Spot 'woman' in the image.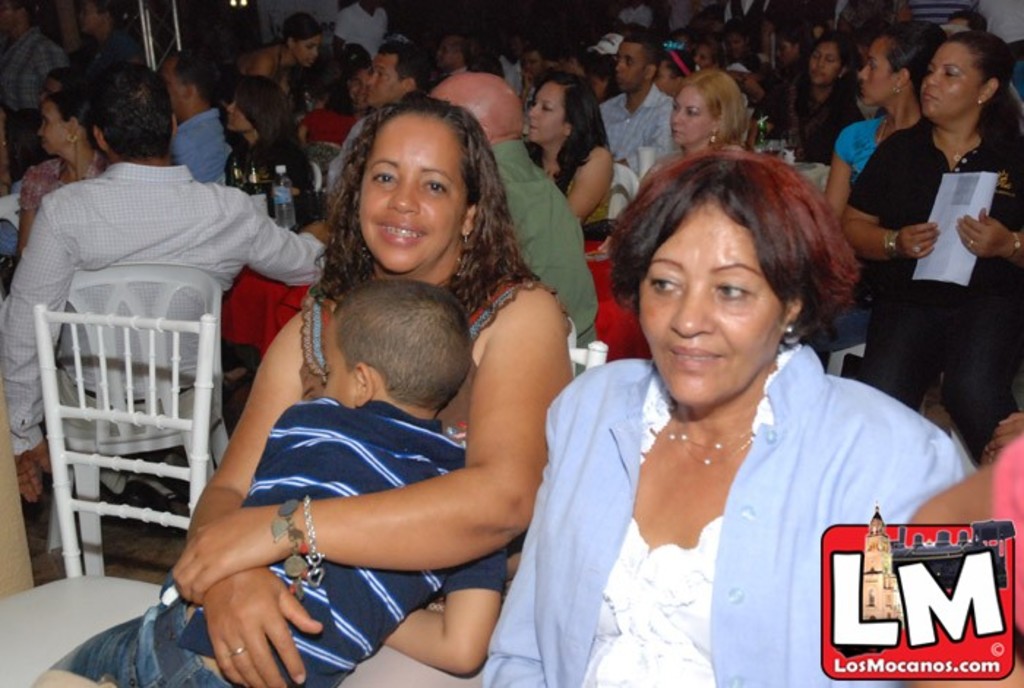
'woman' found at l=829, t=22, r=949, b=218.
